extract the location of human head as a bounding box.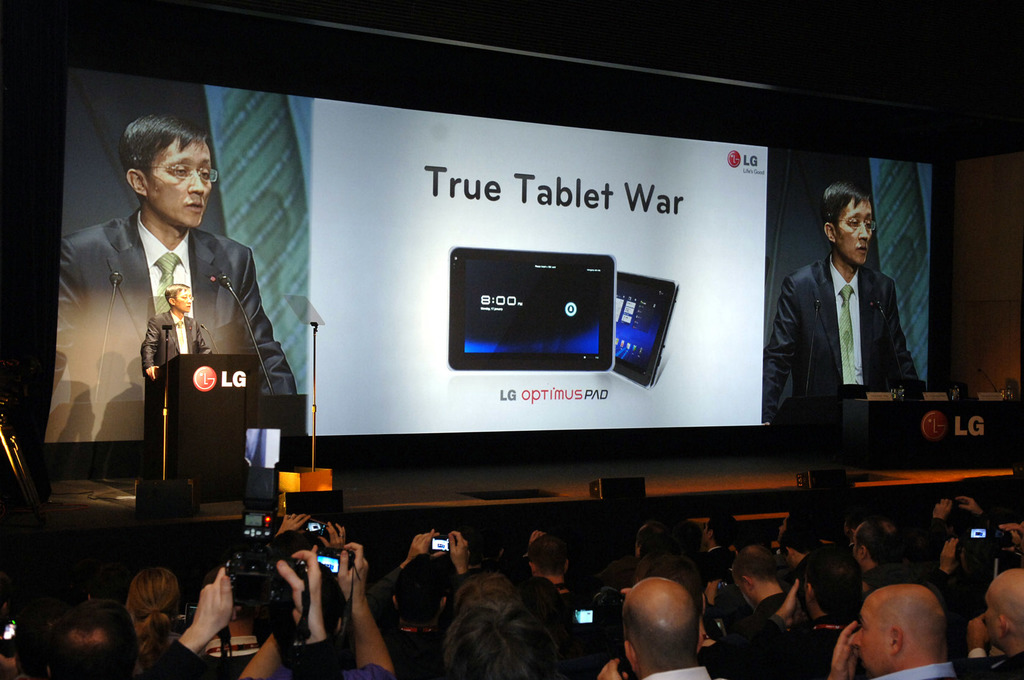
pyautogui.locateOnScreen(982, 569, 1023, 655).
